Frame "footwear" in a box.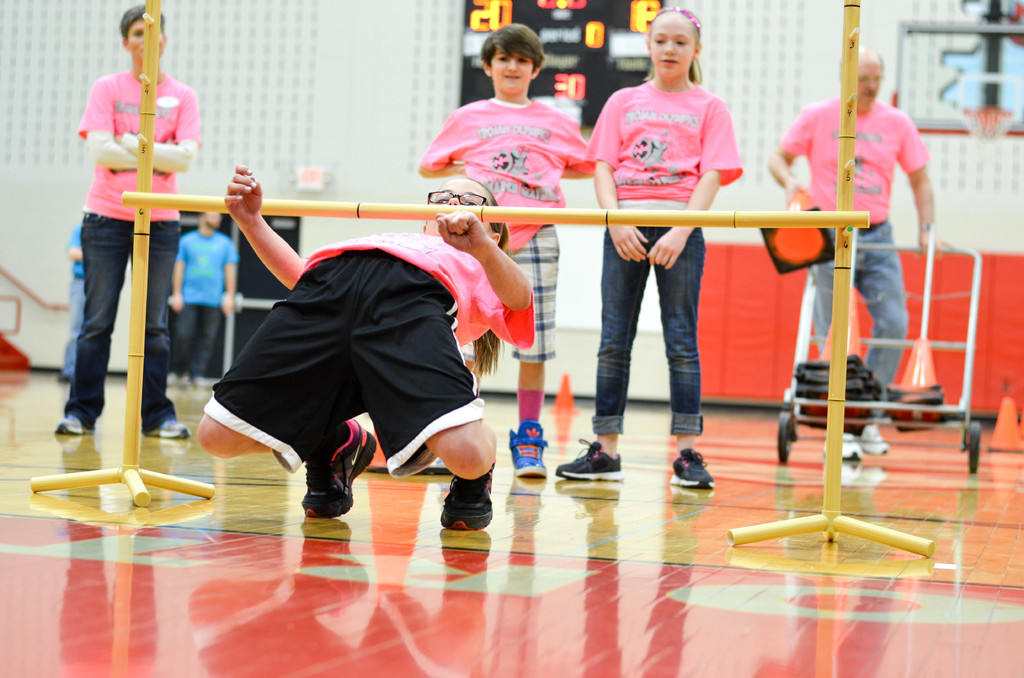
bbox=[140, 417, 194, 436].
